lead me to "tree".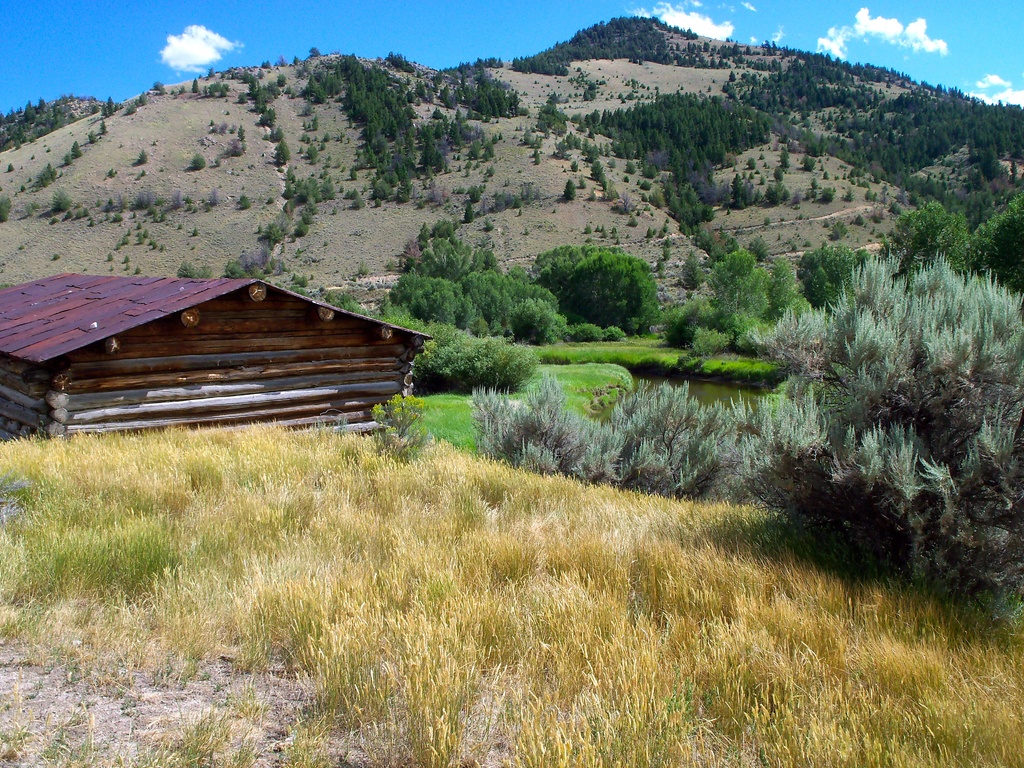
Lead to BBox(532, 90, 571, 138).
